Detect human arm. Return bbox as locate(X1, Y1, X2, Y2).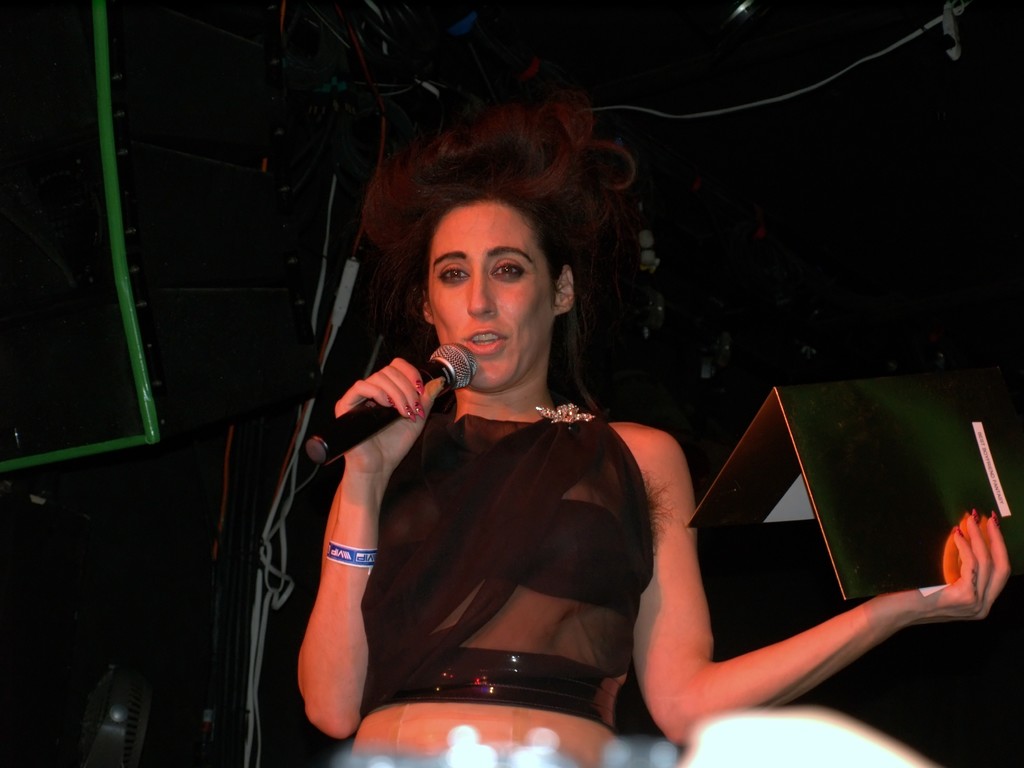
locate(636, 431, 1009, 749).
